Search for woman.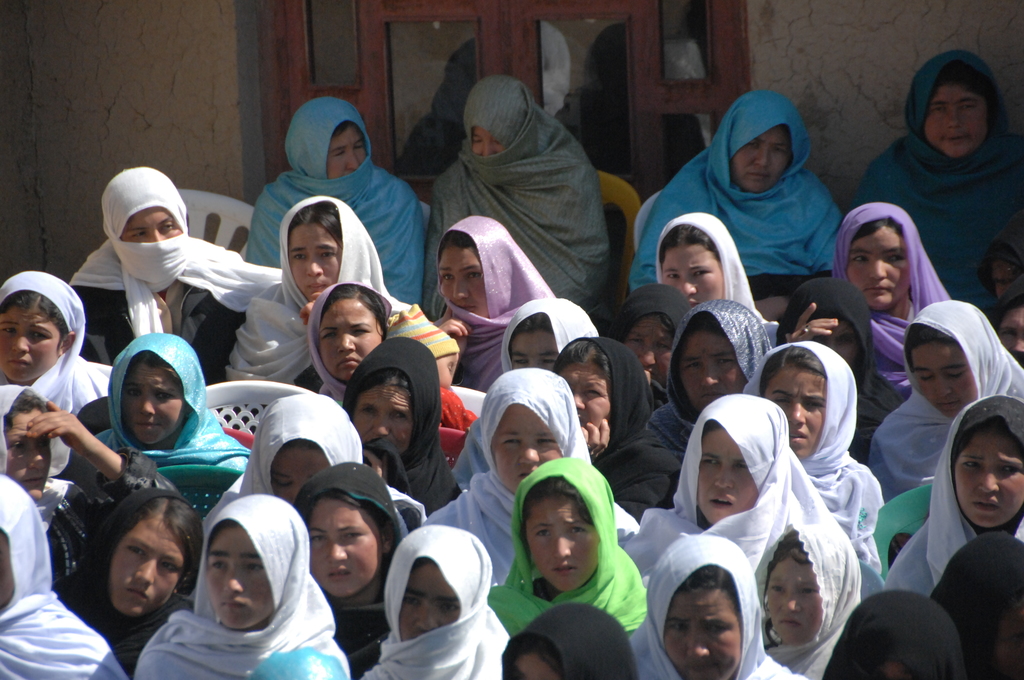
Found at box(426, 70, 611, 311).
